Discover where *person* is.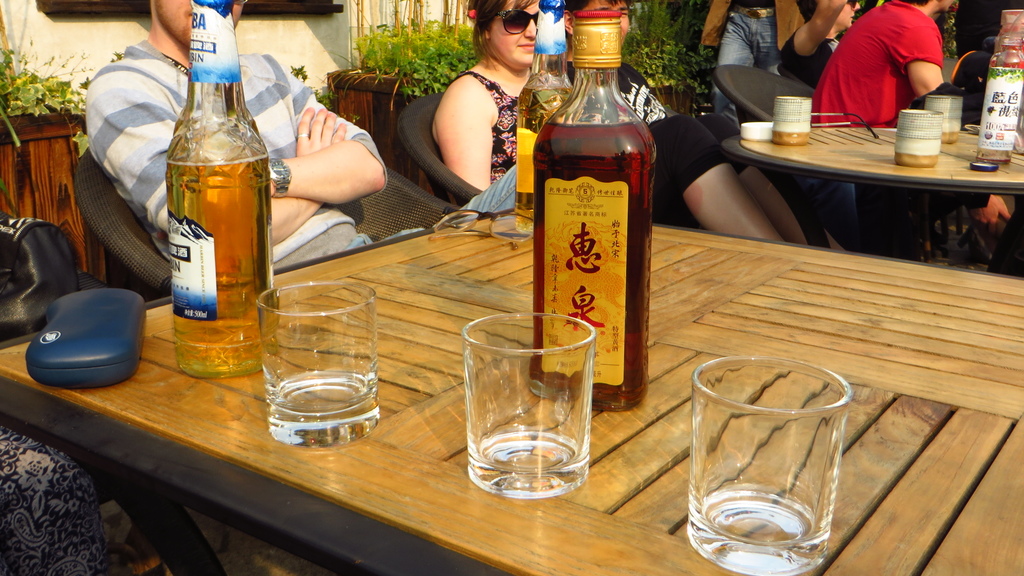
Discovered at [x1=774, y1=0, x2=862, y2=88].
